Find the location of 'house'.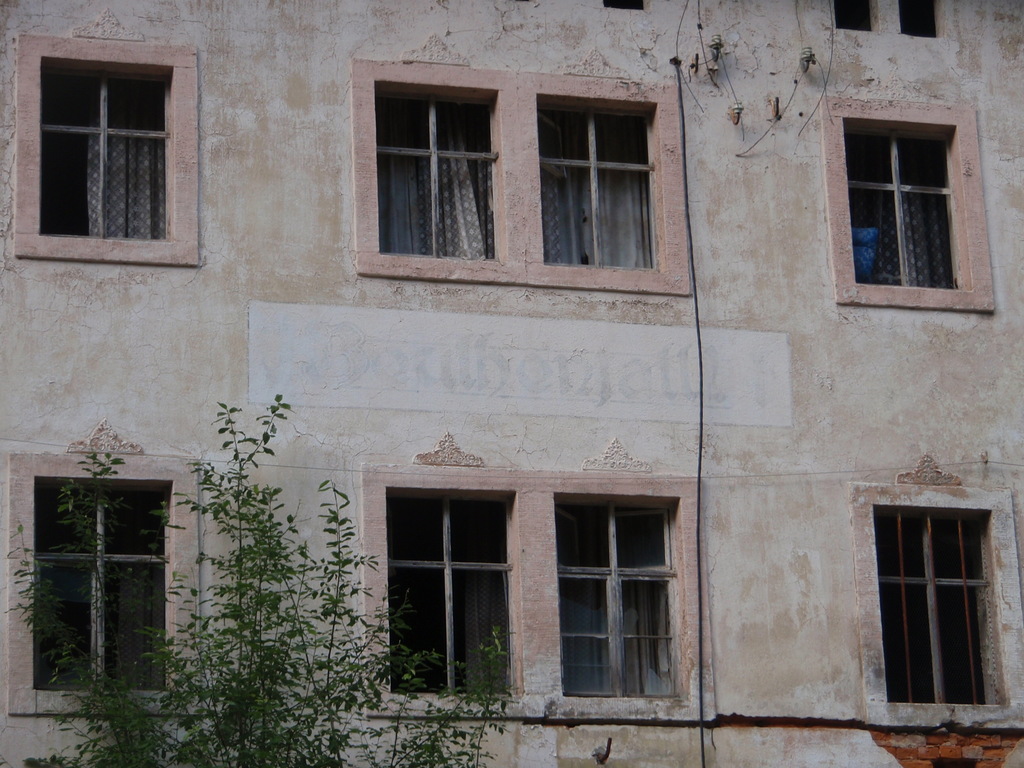
Location: 0/0/1023/767.
